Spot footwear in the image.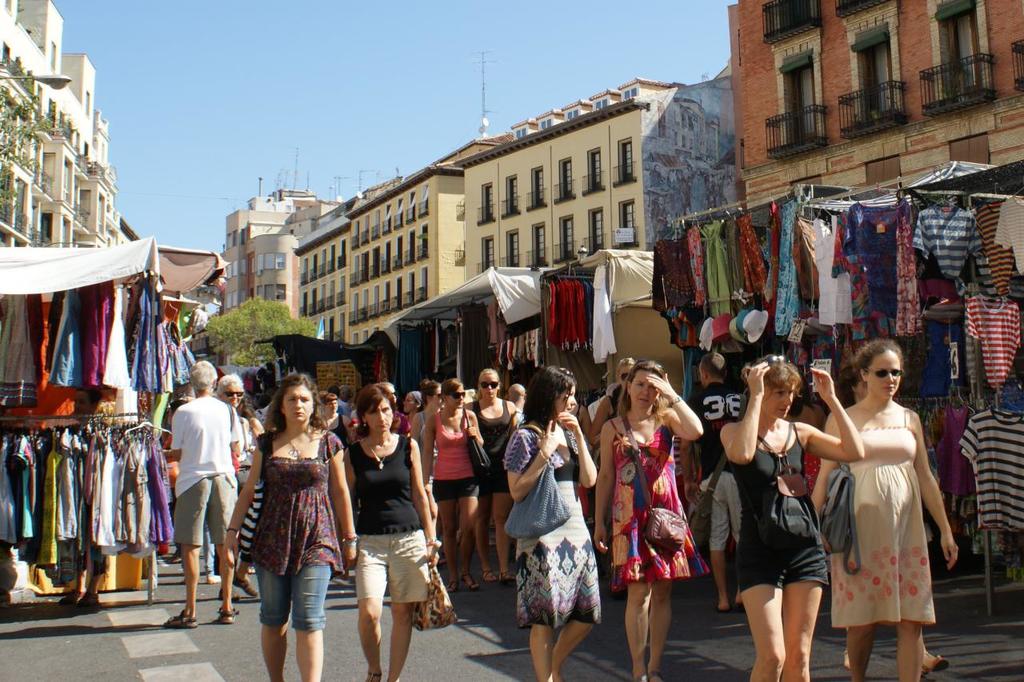
footwear found at (230, 570, 260, 600).
